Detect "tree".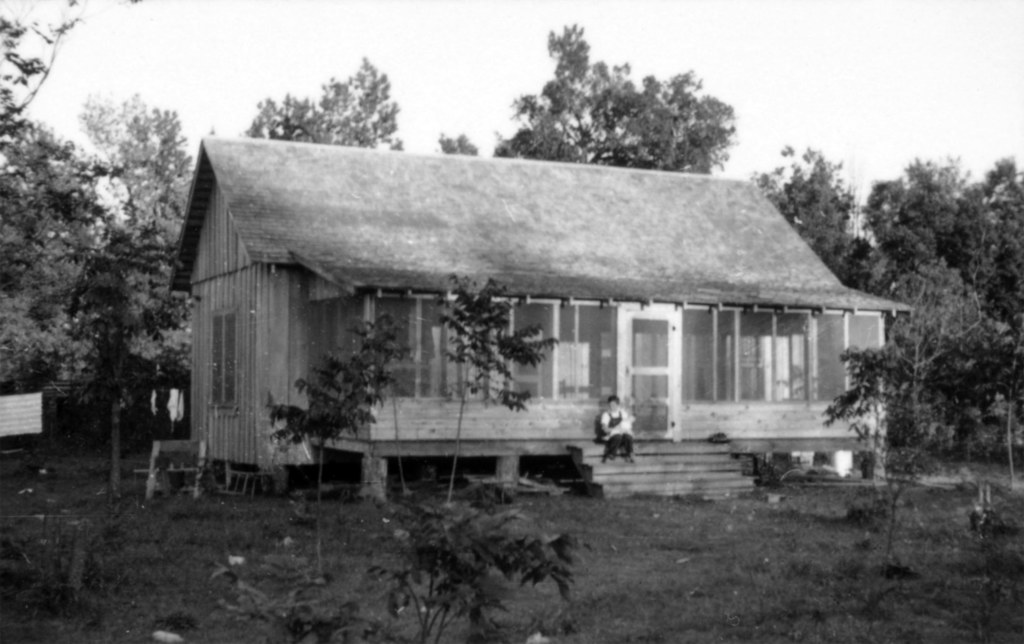
Detected at <bbox>243, 56, 404, 153</bbox>.
